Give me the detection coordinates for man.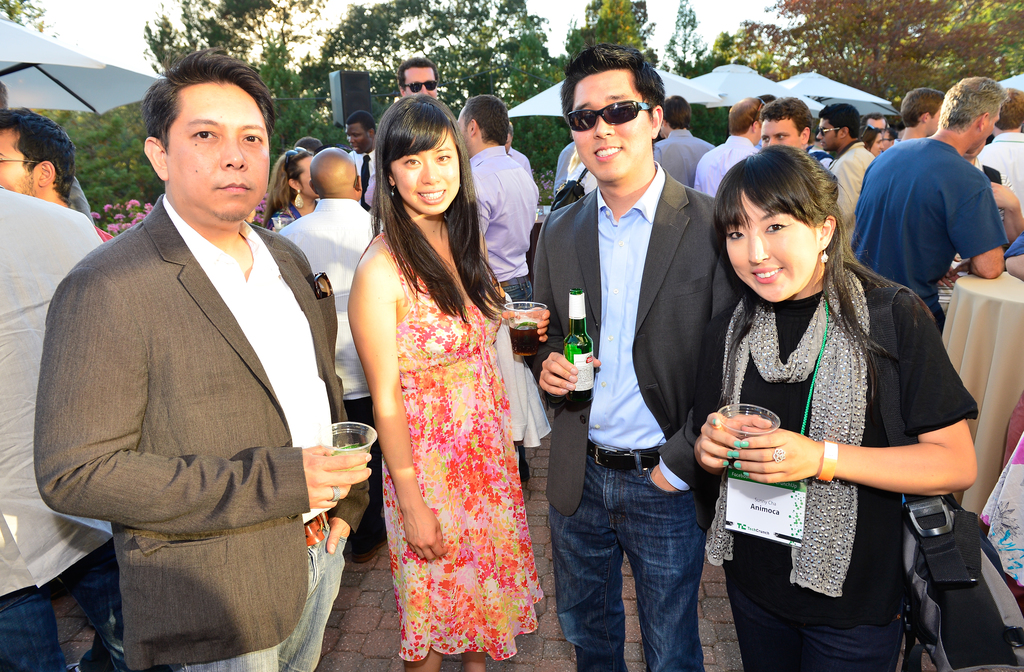
(852, 73, 1009, 333).
